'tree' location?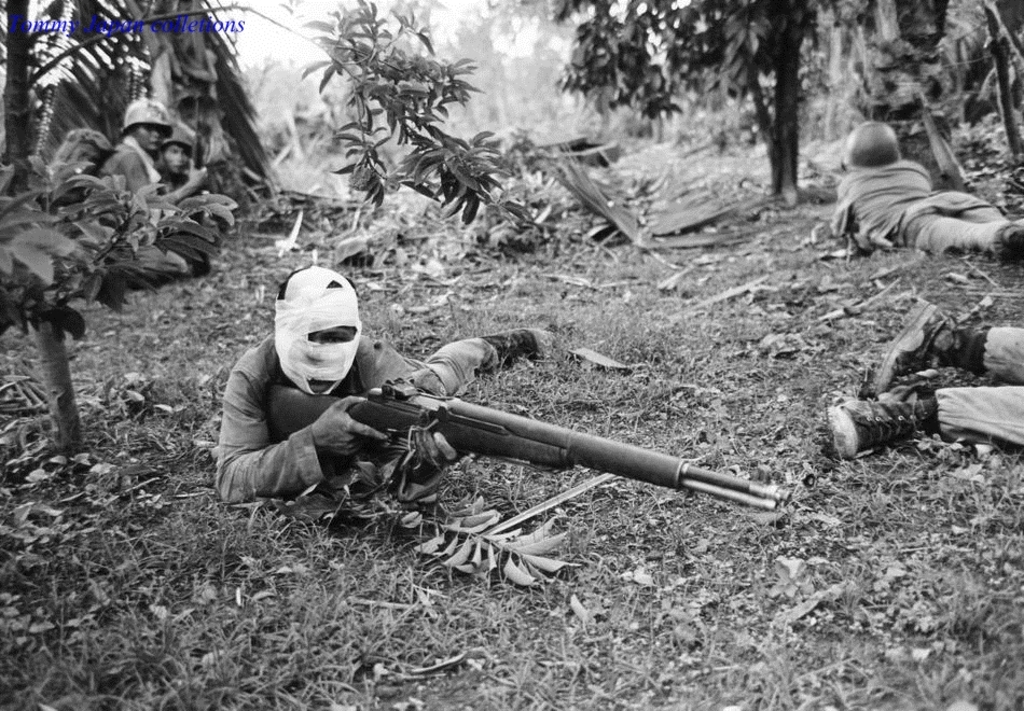
x1=0, y1=0, x2=526, y2=466
